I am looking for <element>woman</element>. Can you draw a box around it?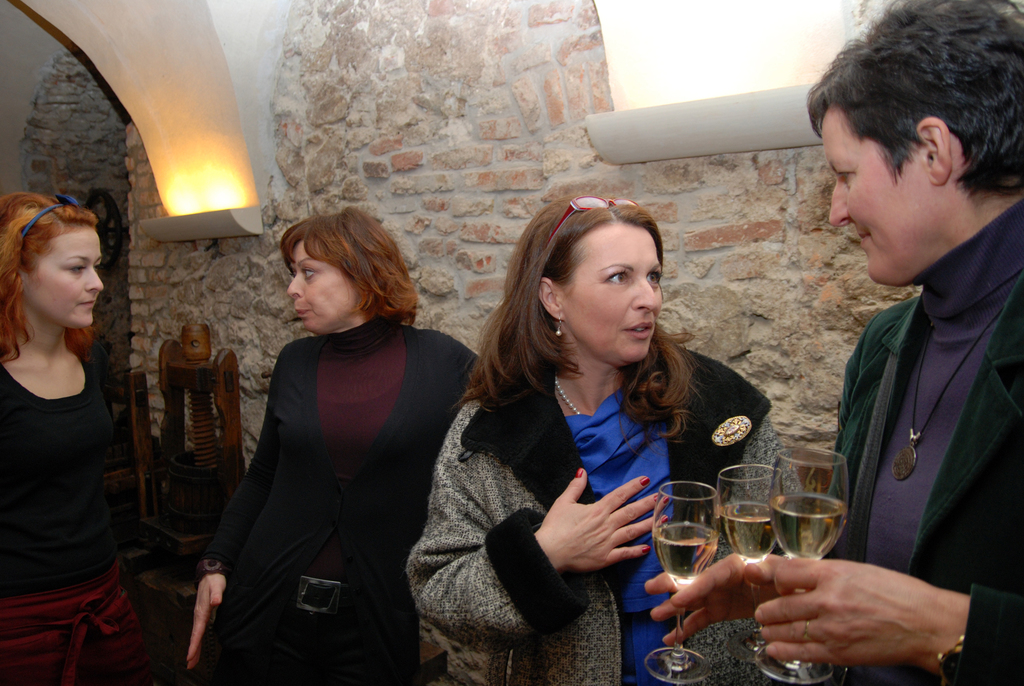
Sure, the bounding box is 636, 0, 1023, 683.
